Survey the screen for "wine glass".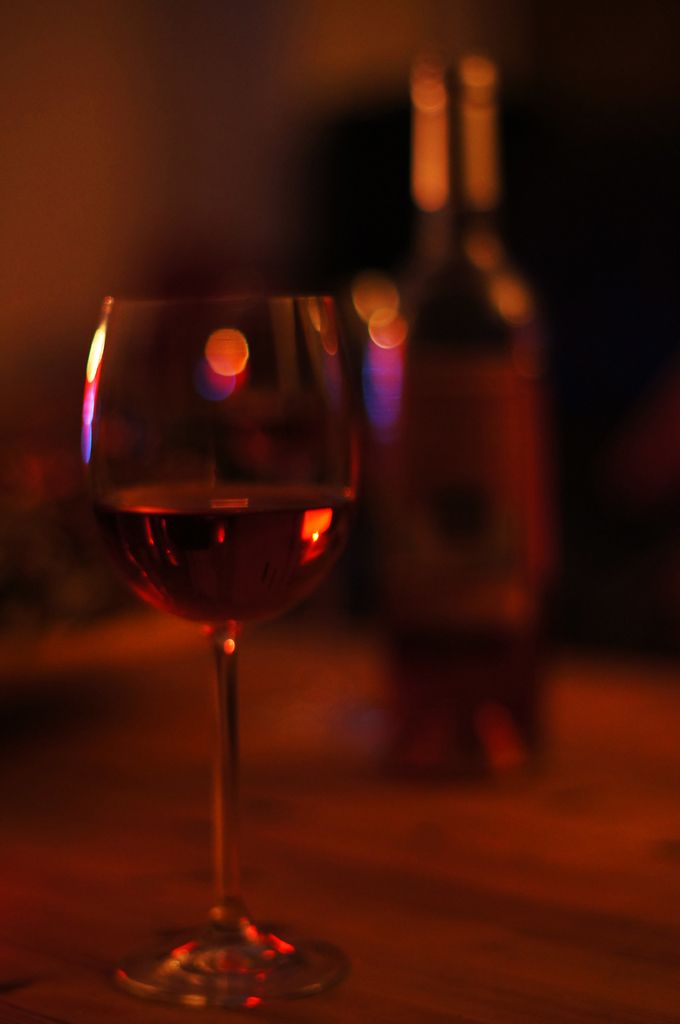
Survey found: bbox(84, 290, 357, 1007).
